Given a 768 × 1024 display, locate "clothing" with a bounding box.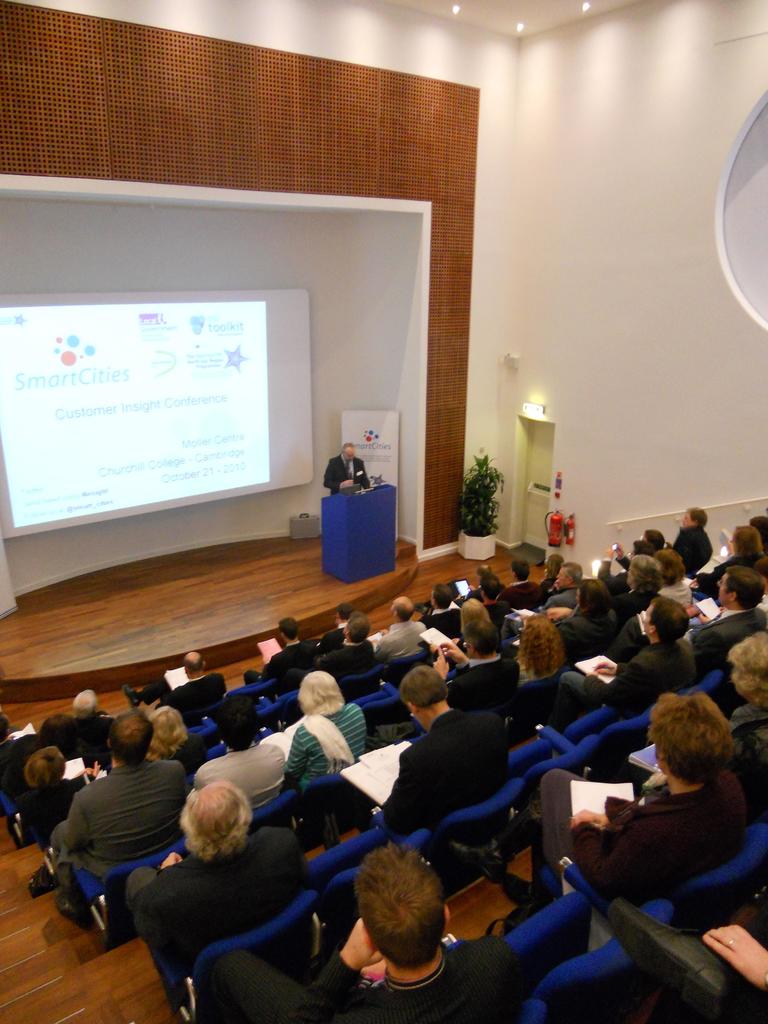
Located: bbox=(656, 582, 691, 605).
